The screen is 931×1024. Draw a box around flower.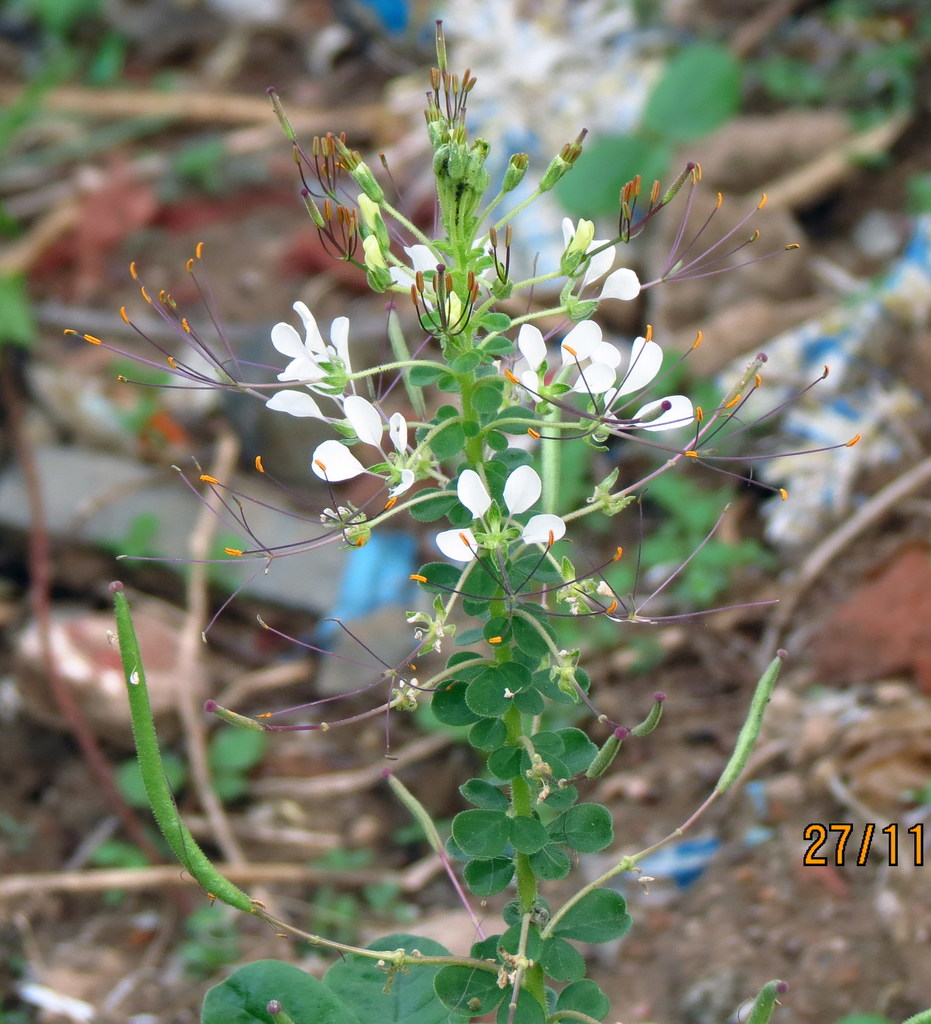
box(504, 463, 545, 512).
